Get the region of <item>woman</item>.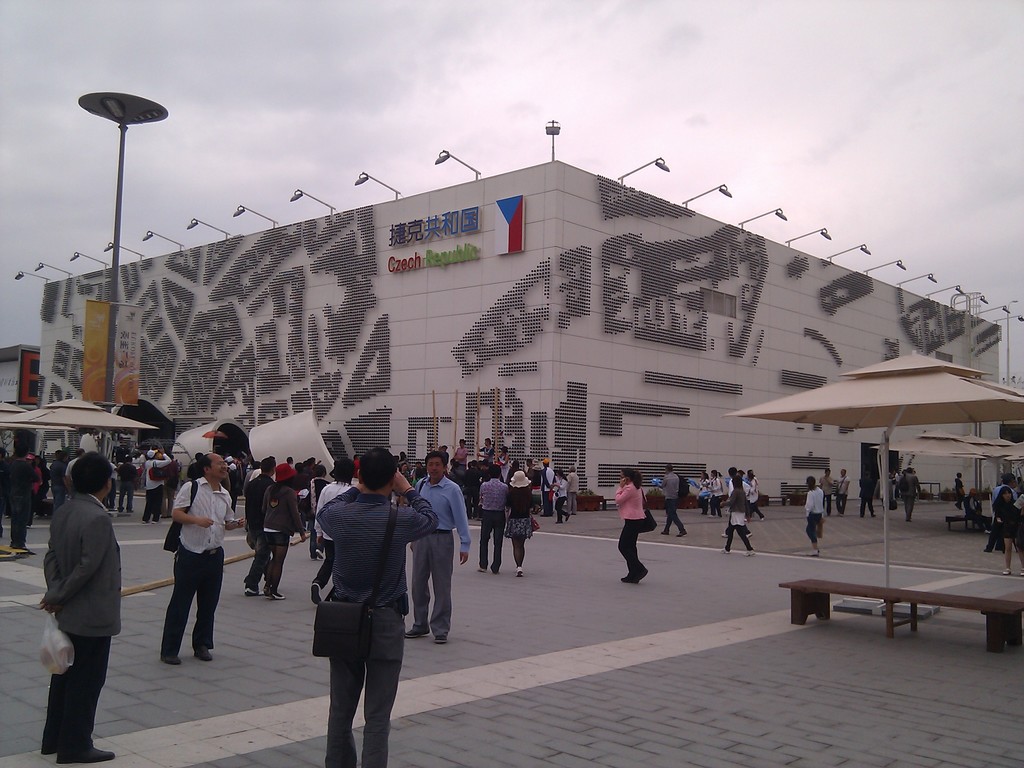
bbox=(697, 467, 710, 514).
